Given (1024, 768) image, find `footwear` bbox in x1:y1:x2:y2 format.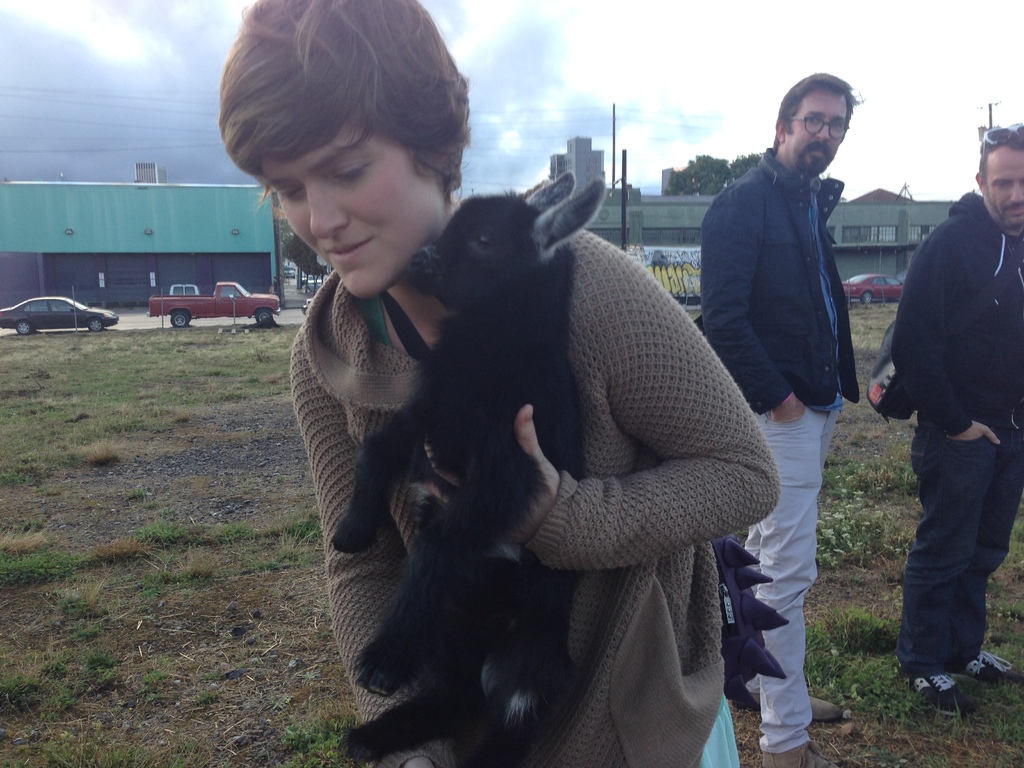
913:671:964:716.
